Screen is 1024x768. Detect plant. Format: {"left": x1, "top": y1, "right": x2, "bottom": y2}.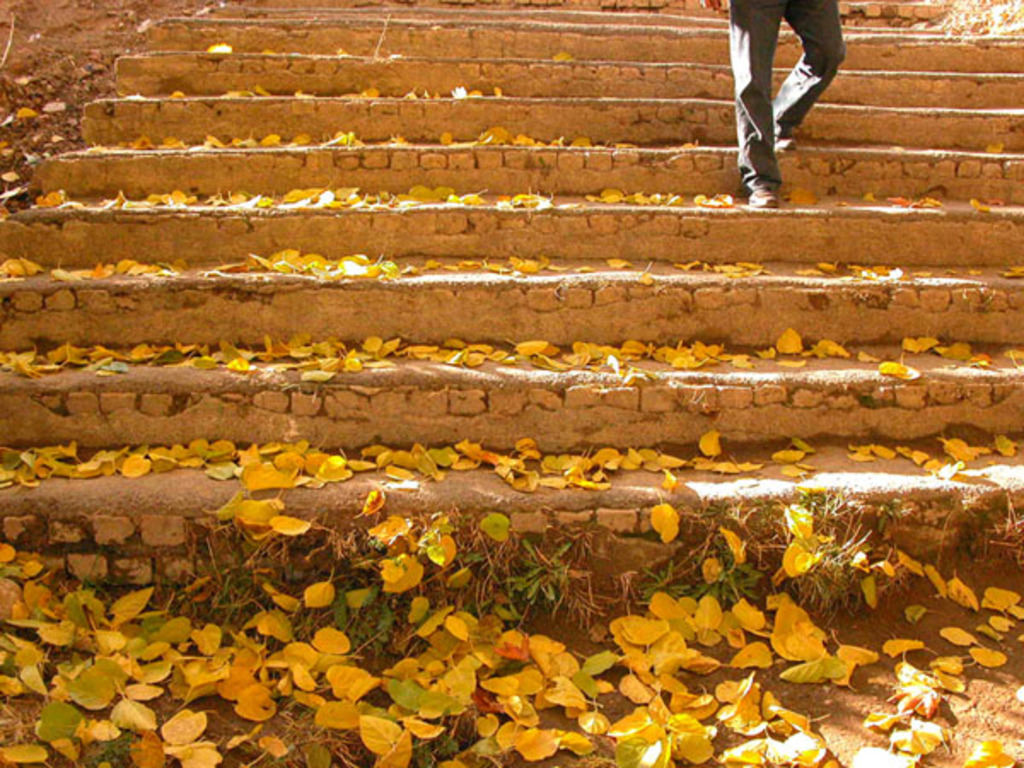
{"left": 777, "top": 509, "right": 865, "bottom": 609}.
